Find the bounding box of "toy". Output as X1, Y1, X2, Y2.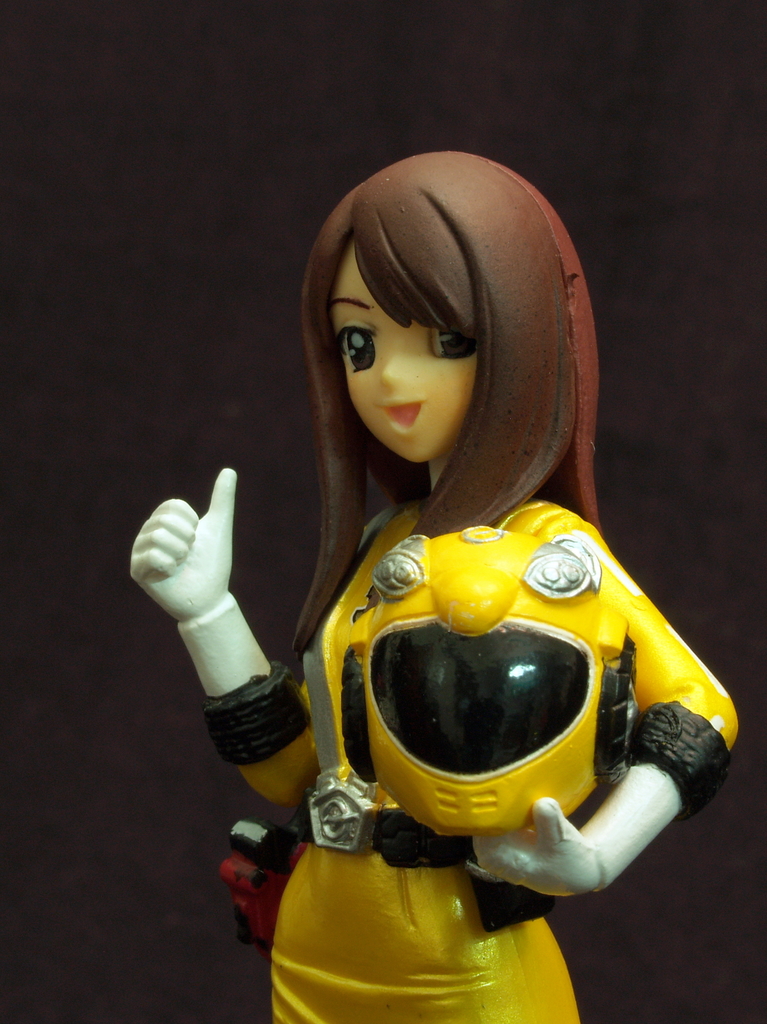
145, 173, 729, 941.
